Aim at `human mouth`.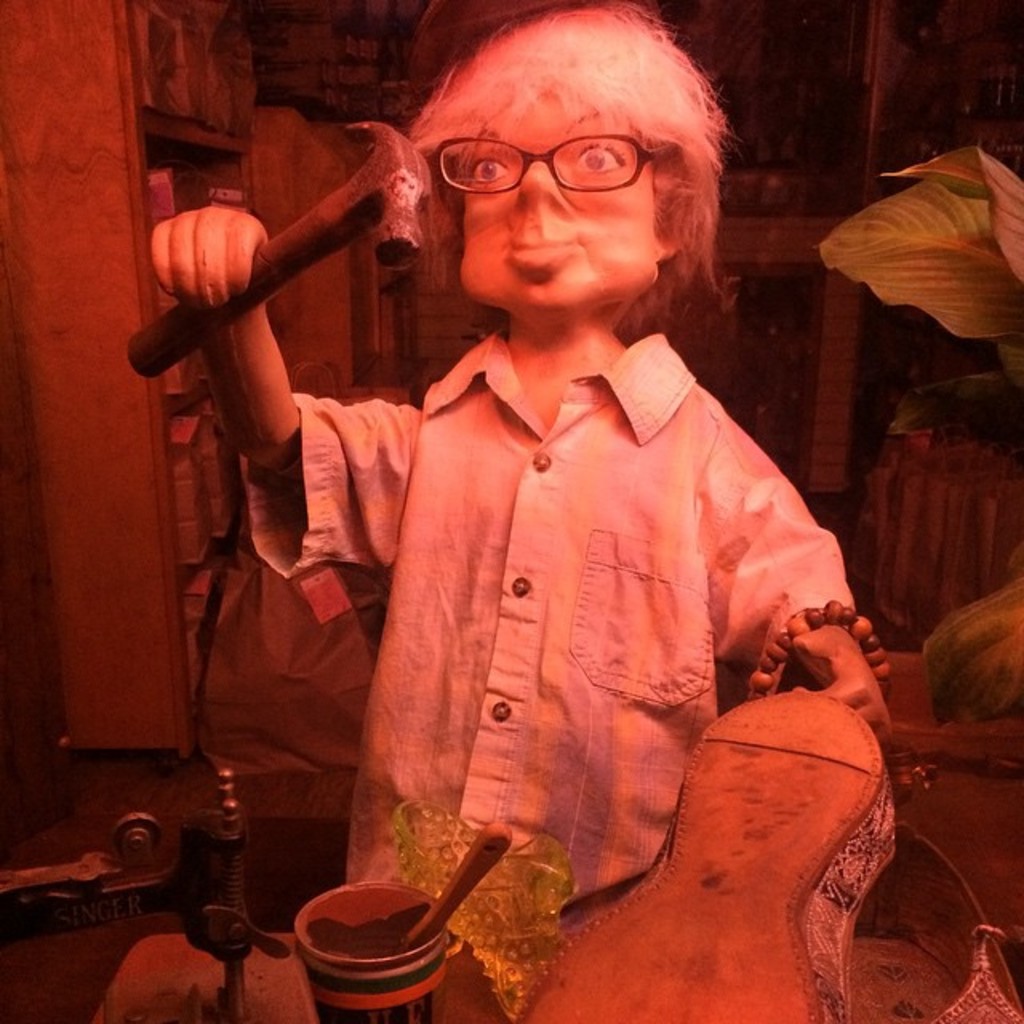
Aimed at [left=509, top=232, right=584, bottom=269].
